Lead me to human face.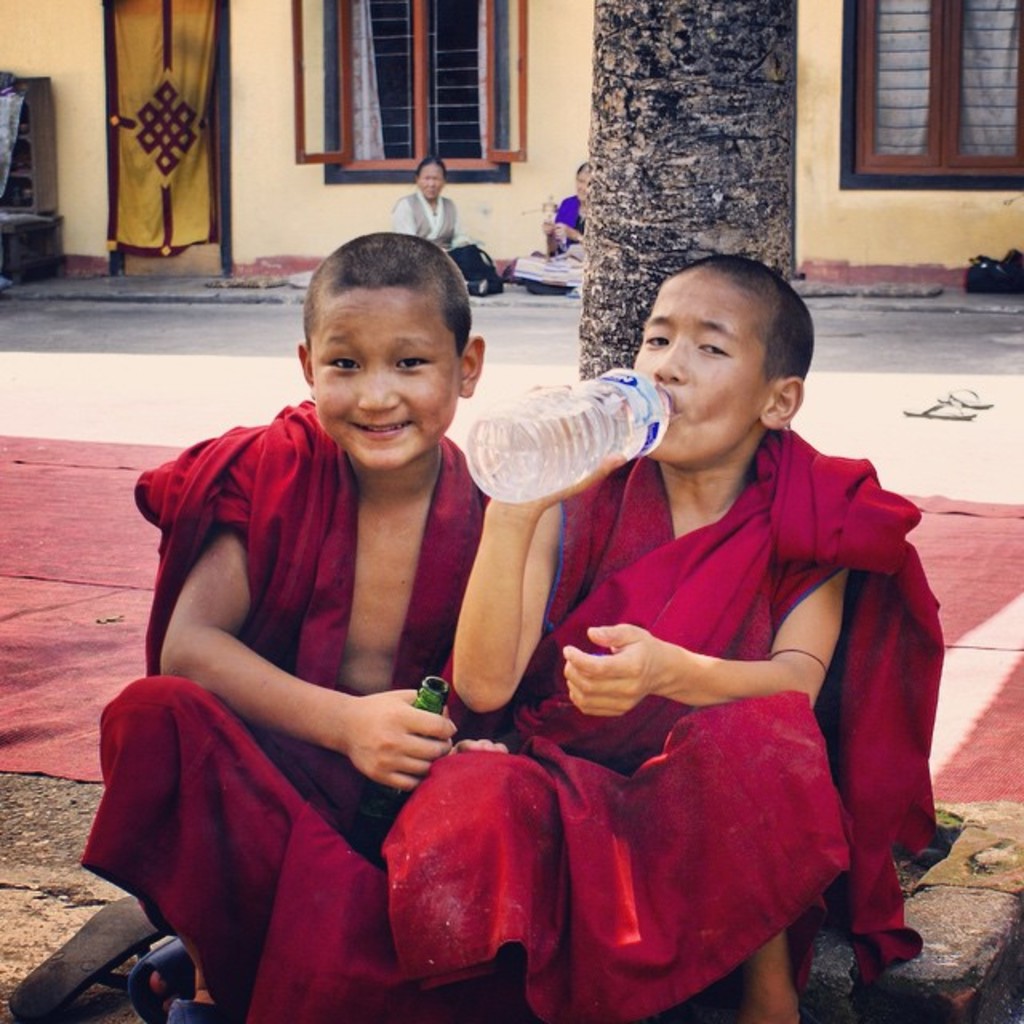
Lead to (x1=574, y1=171, x2=590, y2=198).
